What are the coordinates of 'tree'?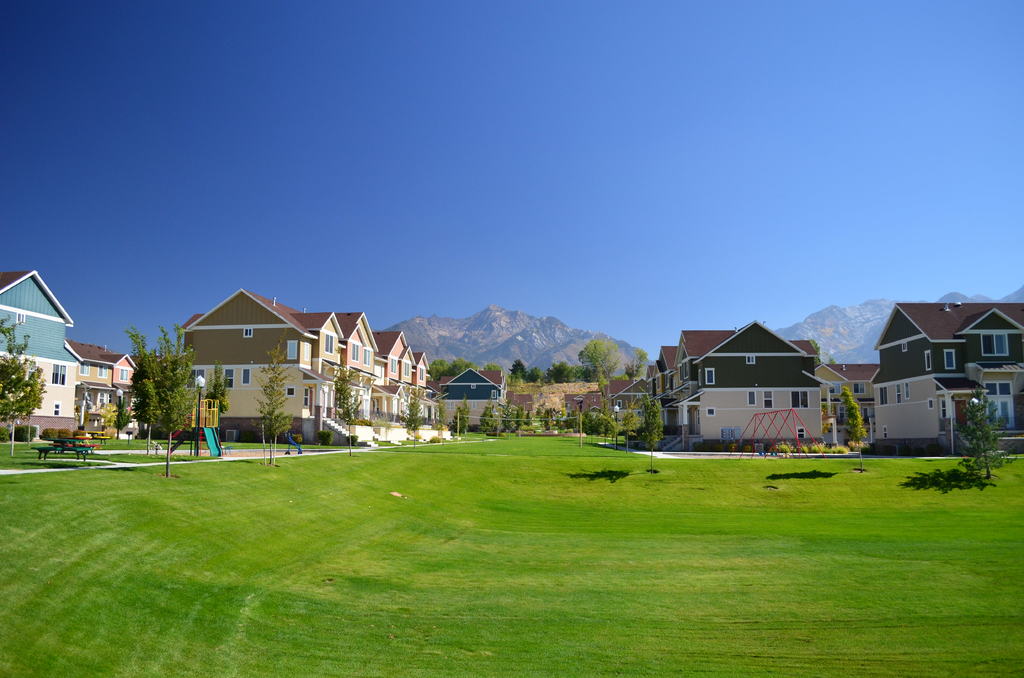
locate(251, 330, 299, 463).
